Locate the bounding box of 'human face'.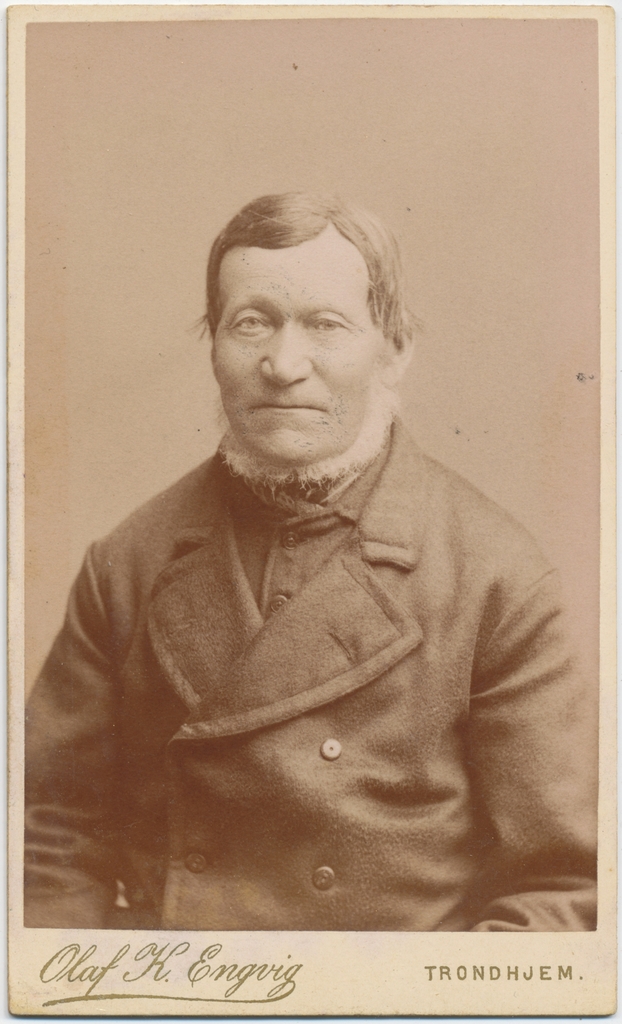
Bounding box: x1=213 y1=248 x2=390 y2=465.
